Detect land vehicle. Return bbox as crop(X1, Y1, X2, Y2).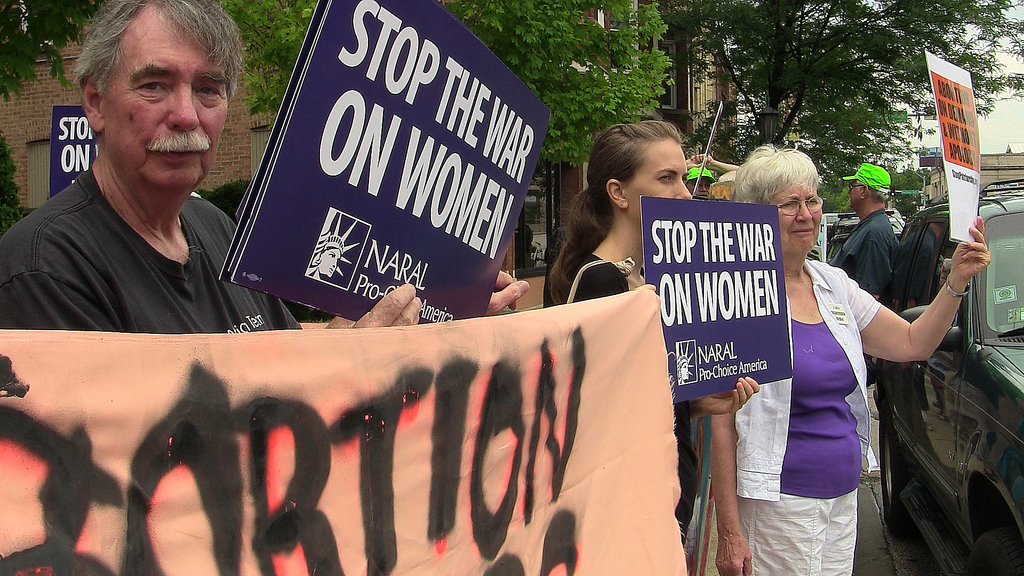
crop(865, 161, 1023, 574).
